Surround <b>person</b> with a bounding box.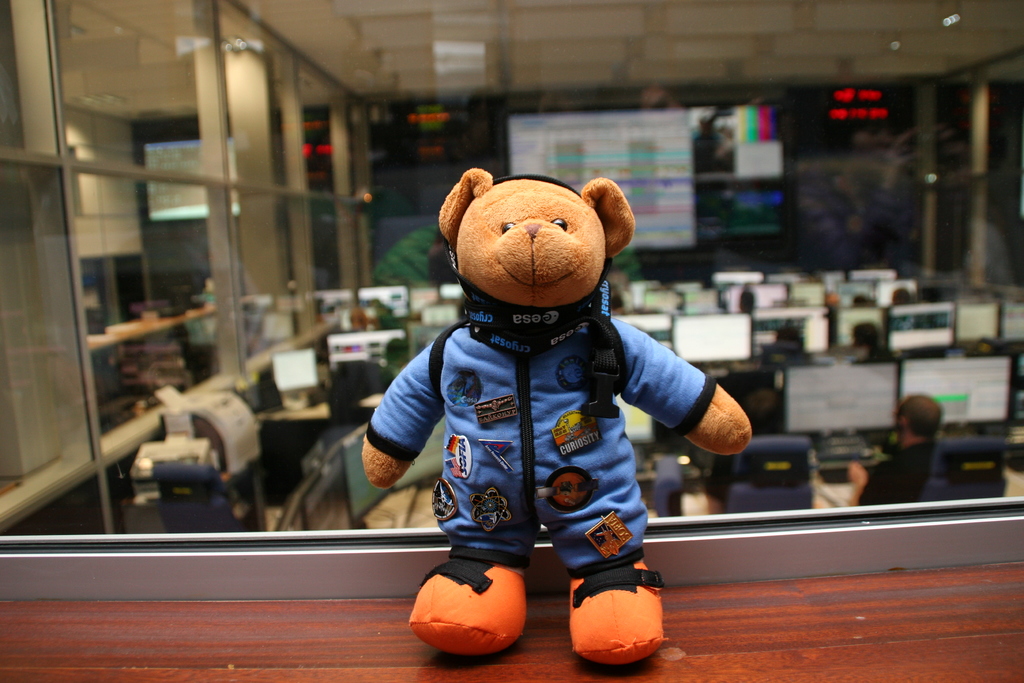
[left=820, top=397, right=941, bottom=520].
